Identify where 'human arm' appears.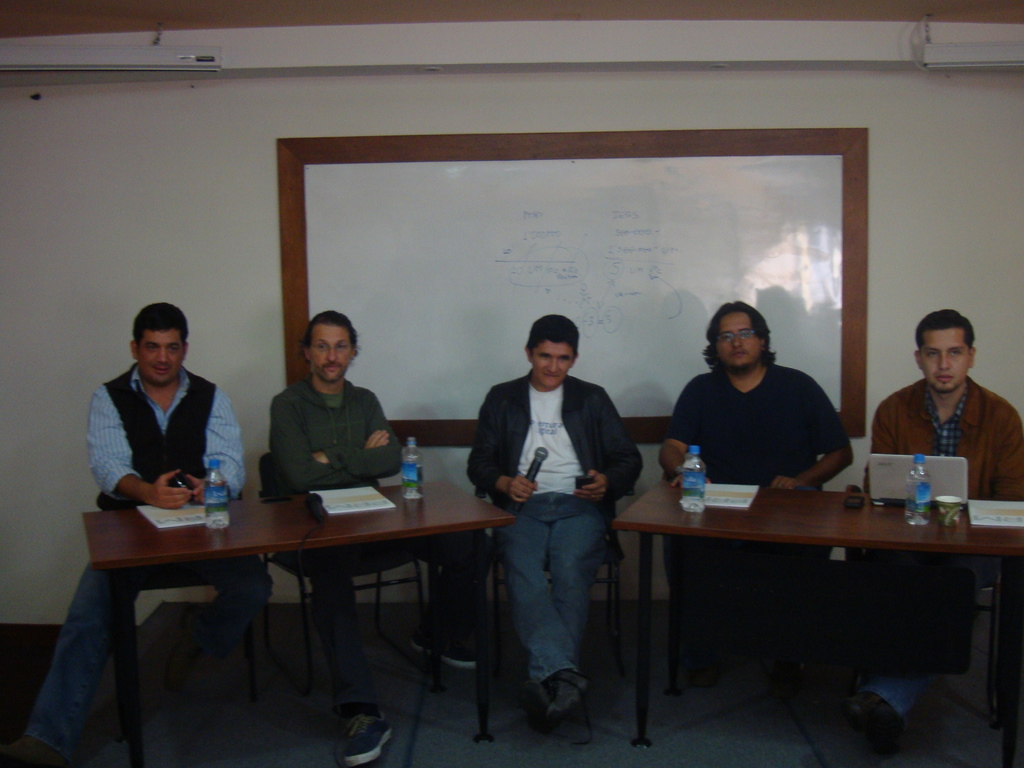
Appears at crop(314, 388, 409, 478).
